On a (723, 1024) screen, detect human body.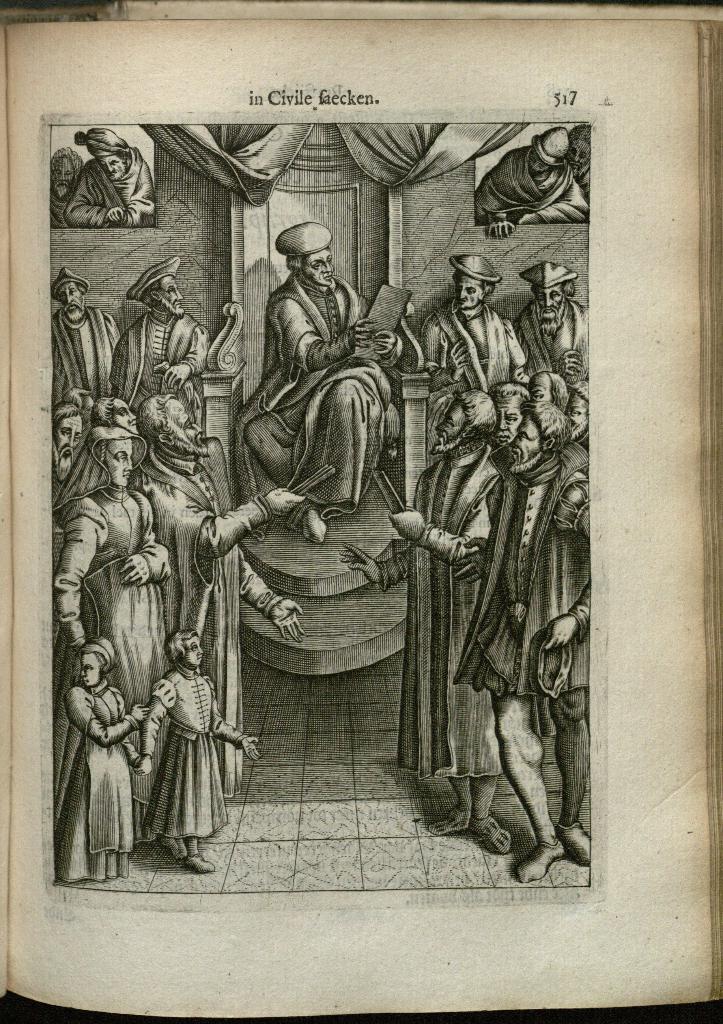
box(420, 307, 529, 383).
